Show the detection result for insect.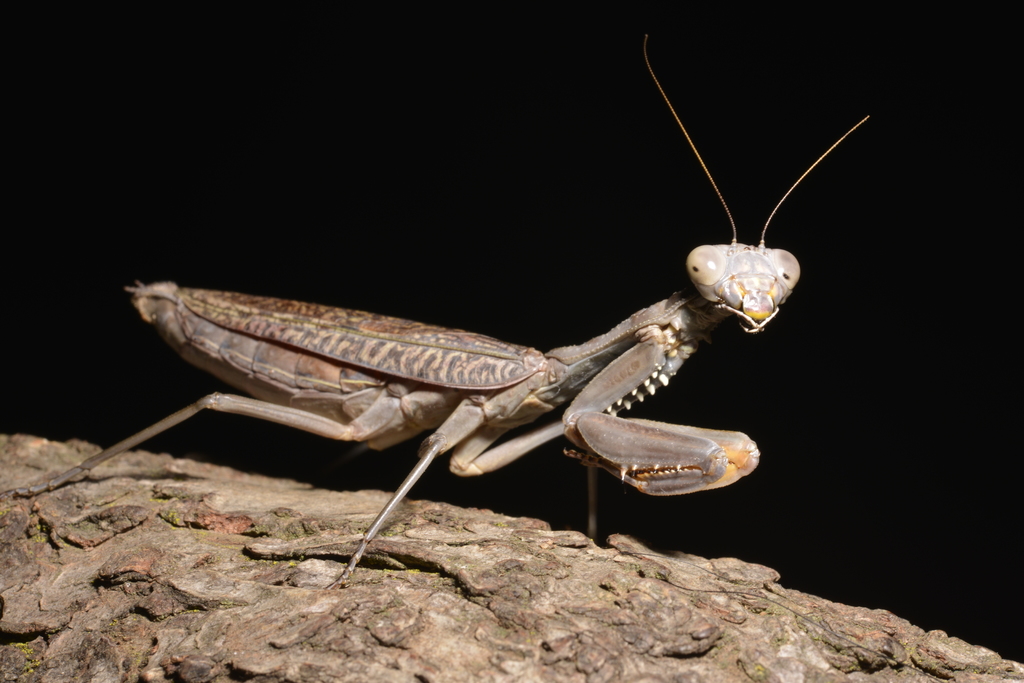
x1=15 y1=34 x2=872 y2=586.
